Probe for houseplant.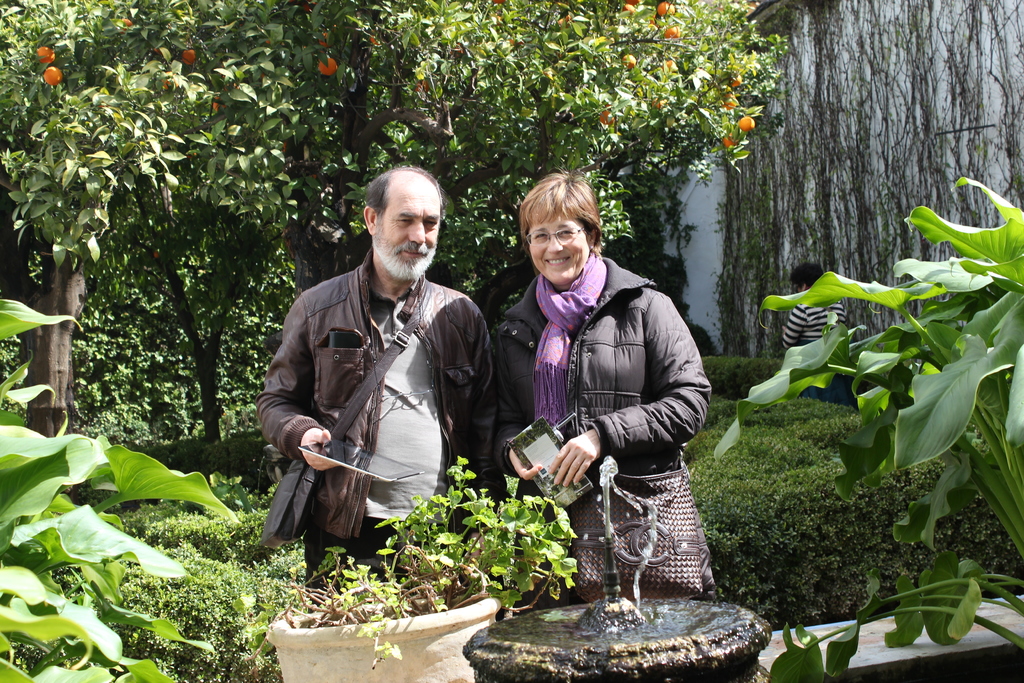
Probe result: bbox(246, 451, 584, 682).
